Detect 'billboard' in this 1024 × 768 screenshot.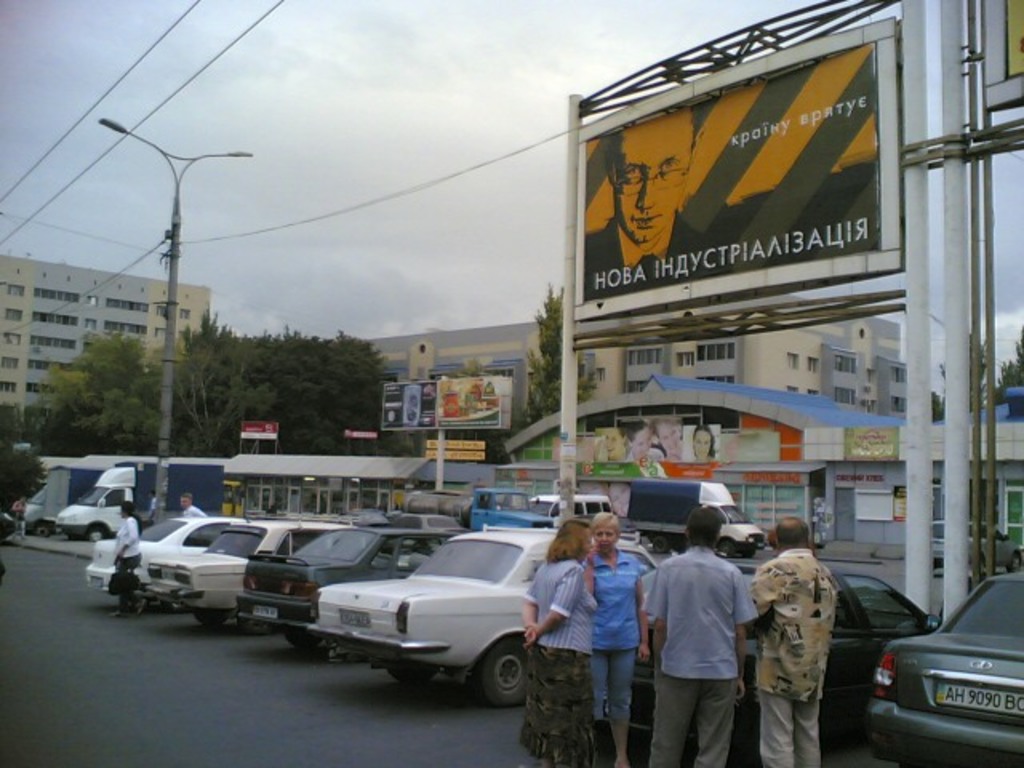
Detection: detection(584, 46, 886, 294).
